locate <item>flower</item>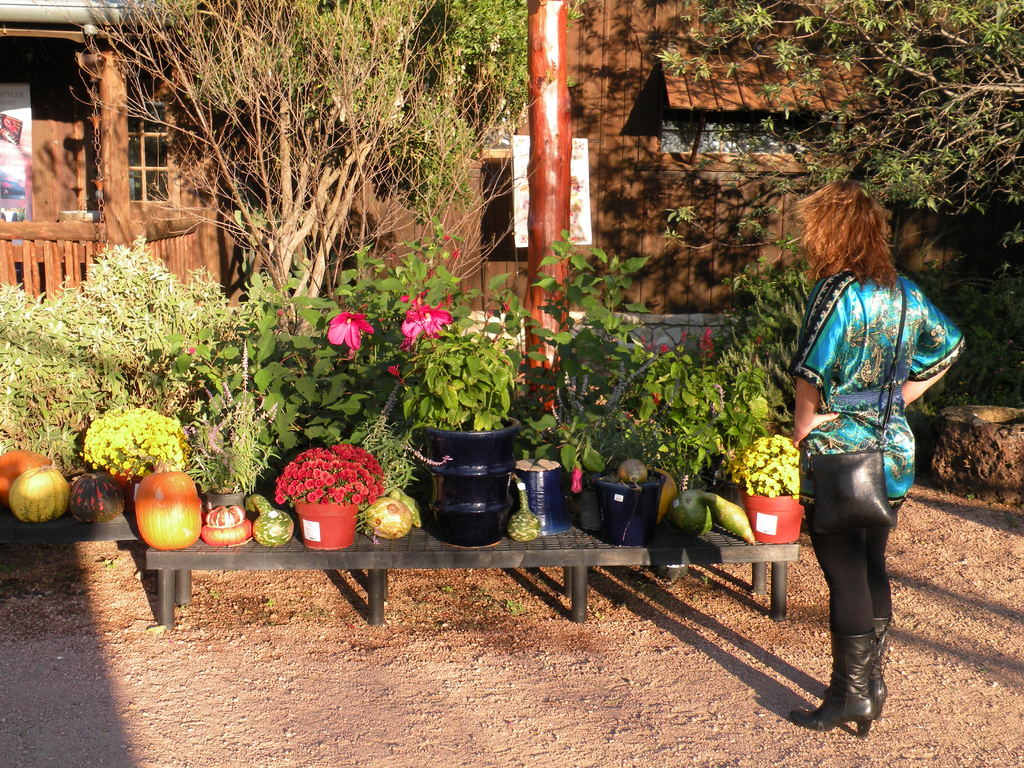
<bbox>396, 333, 417, 355</bbox>
